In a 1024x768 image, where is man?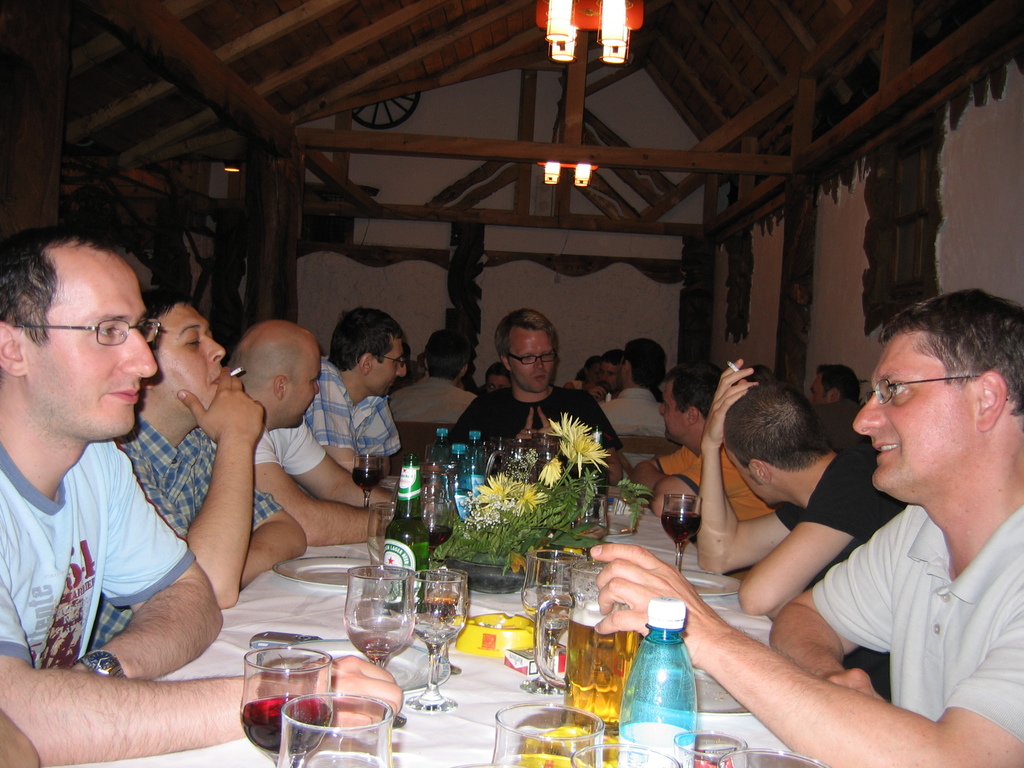
bbox=[111, 284, 308, 609].
